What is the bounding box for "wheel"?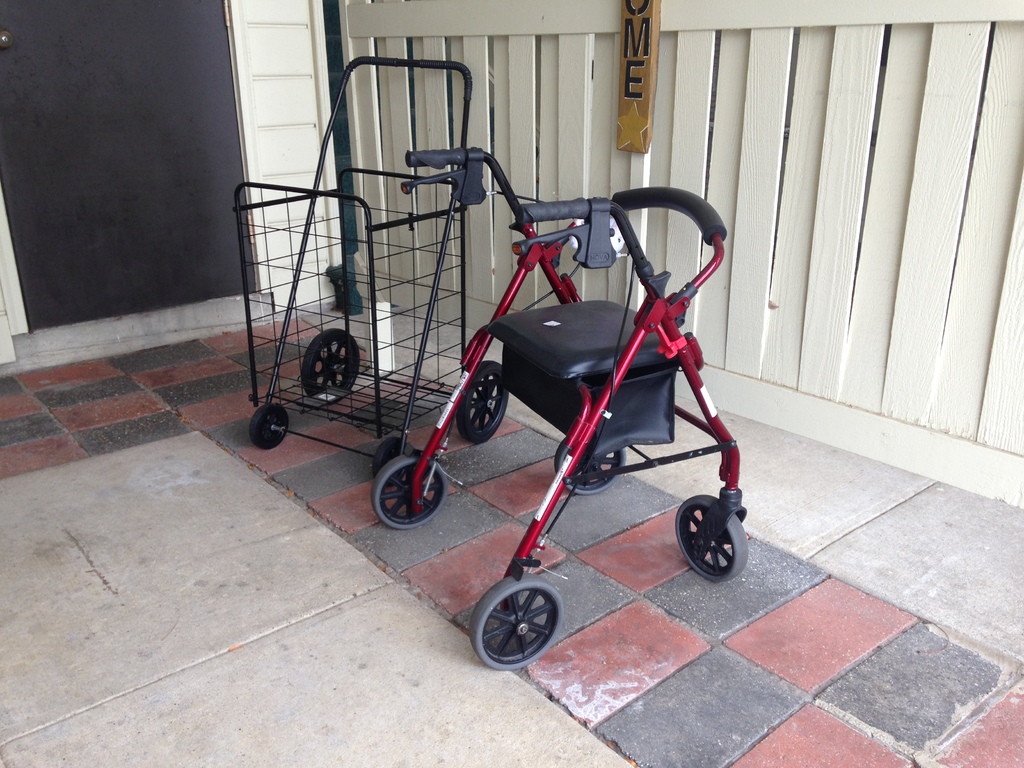
crop(370, 450, 453, 533).
